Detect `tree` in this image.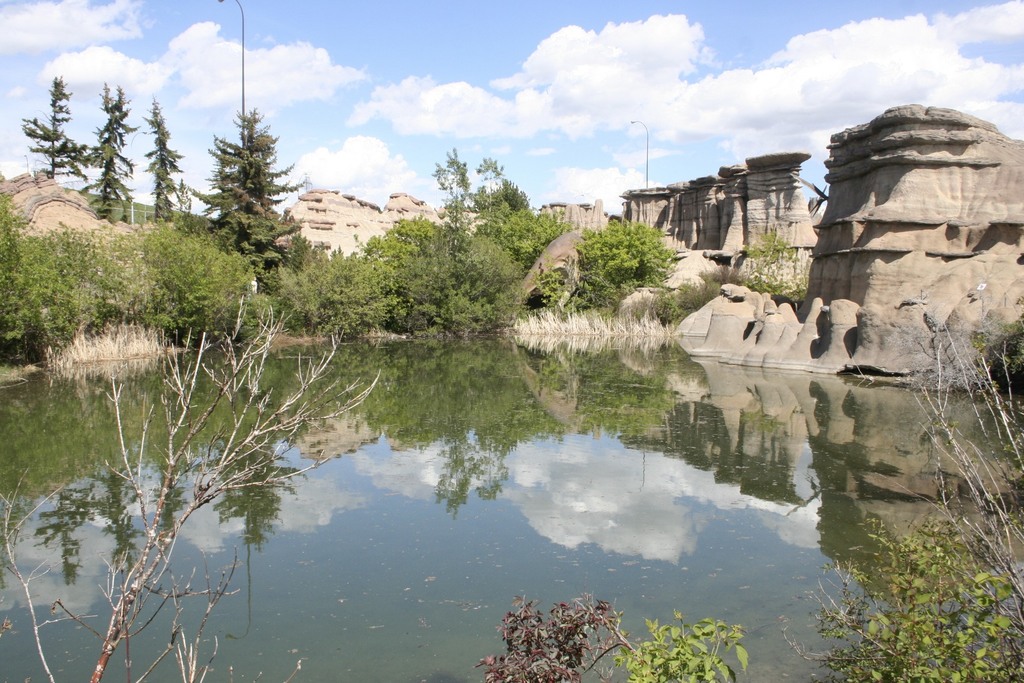
Detection: (586, 211, 672, 305).
